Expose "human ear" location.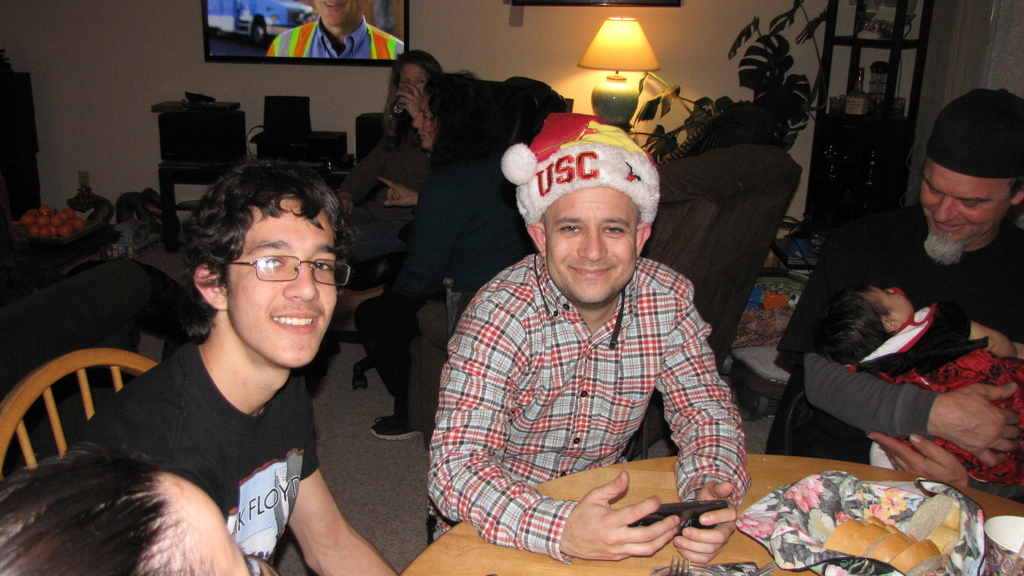
Exposed at x1=529, y1=224, x2=545, y2=259.
